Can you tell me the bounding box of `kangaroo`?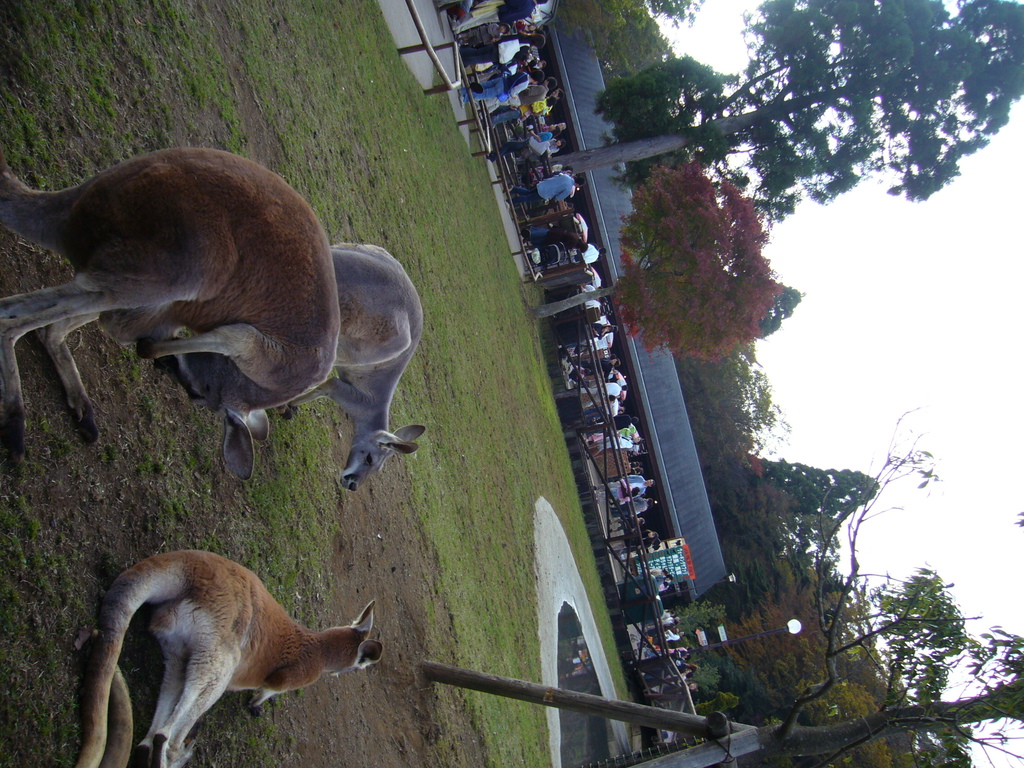
box=[0, 151, 335, 460].
